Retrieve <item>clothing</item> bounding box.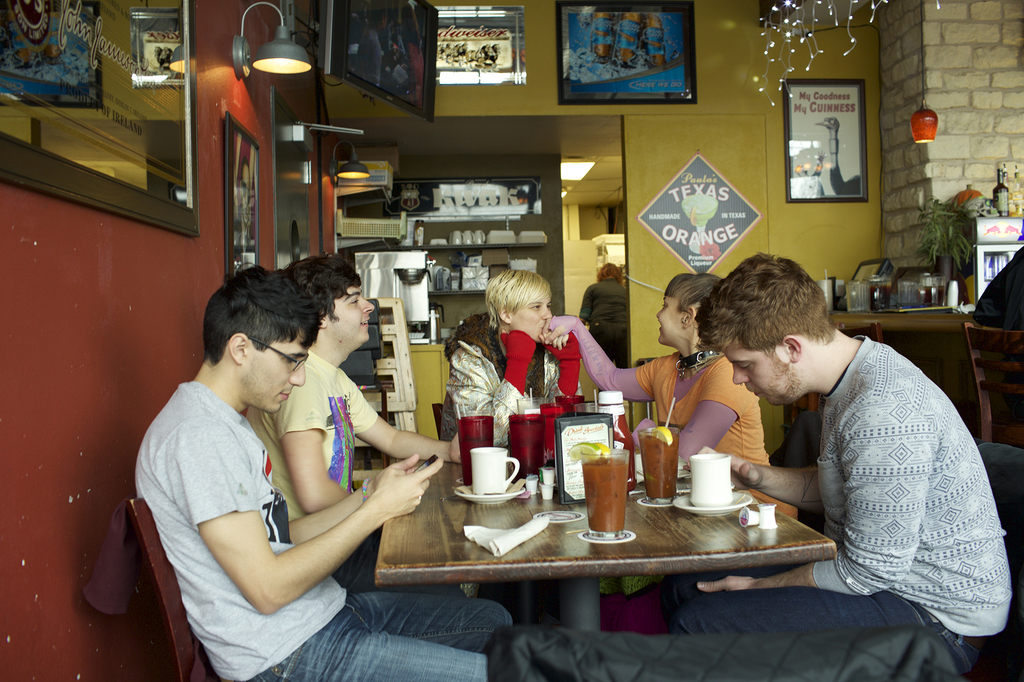
Bounding box: <bbox>577, 278, 628, 315</bbox>.
